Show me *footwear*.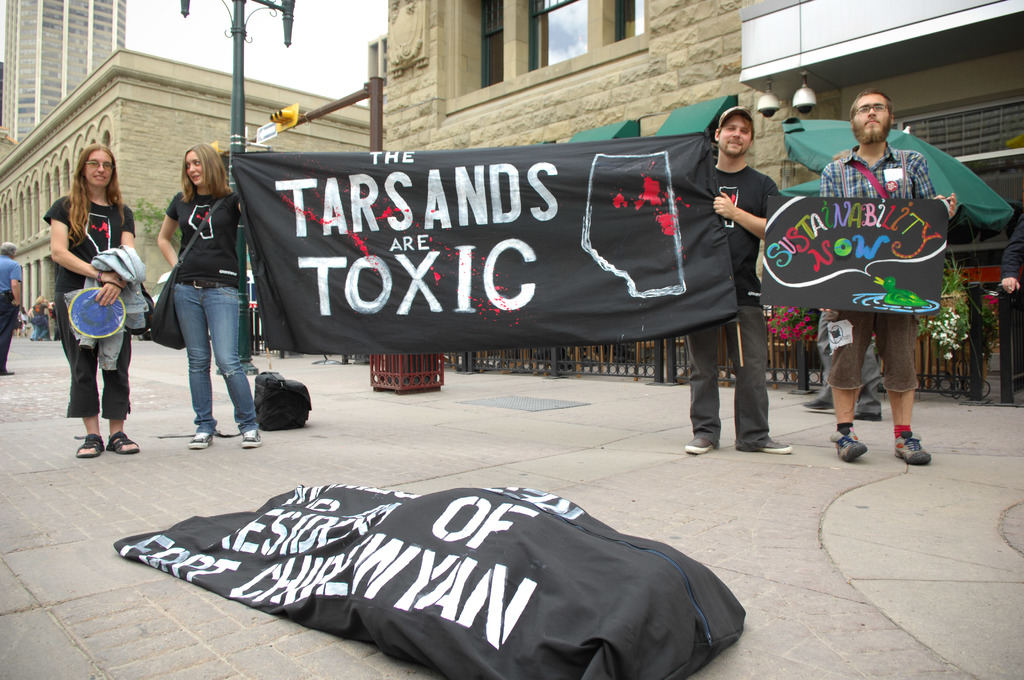
*footwear* is here: <box>189,432,214,450</box>.
